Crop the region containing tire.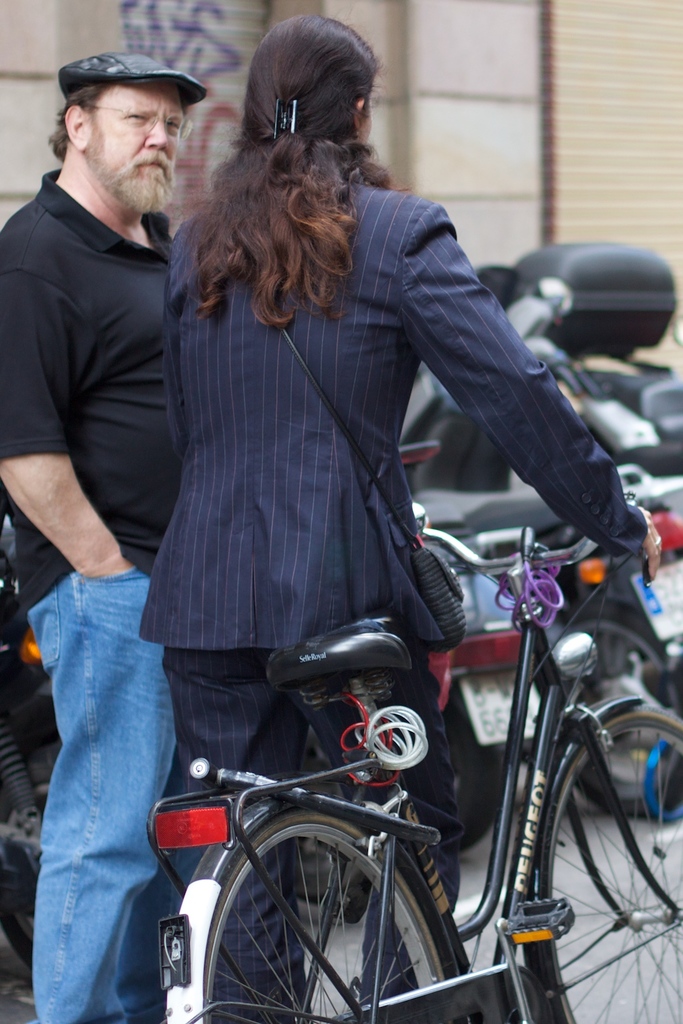
Crop region: (left=195, top=796, right=455, bottom=1011).
